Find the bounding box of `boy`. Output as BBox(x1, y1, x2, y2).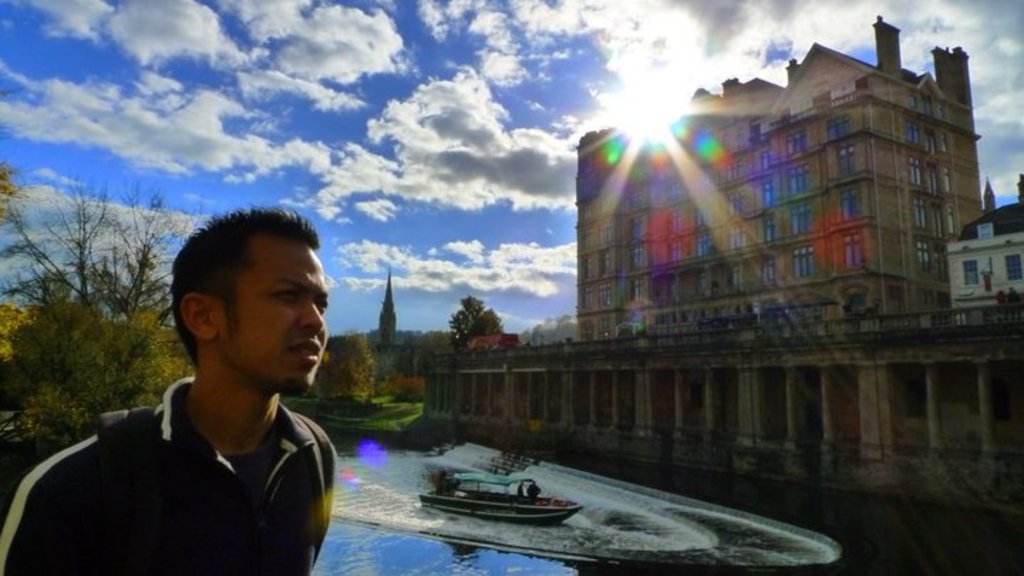
BBox(0, 208, 338, 575).
